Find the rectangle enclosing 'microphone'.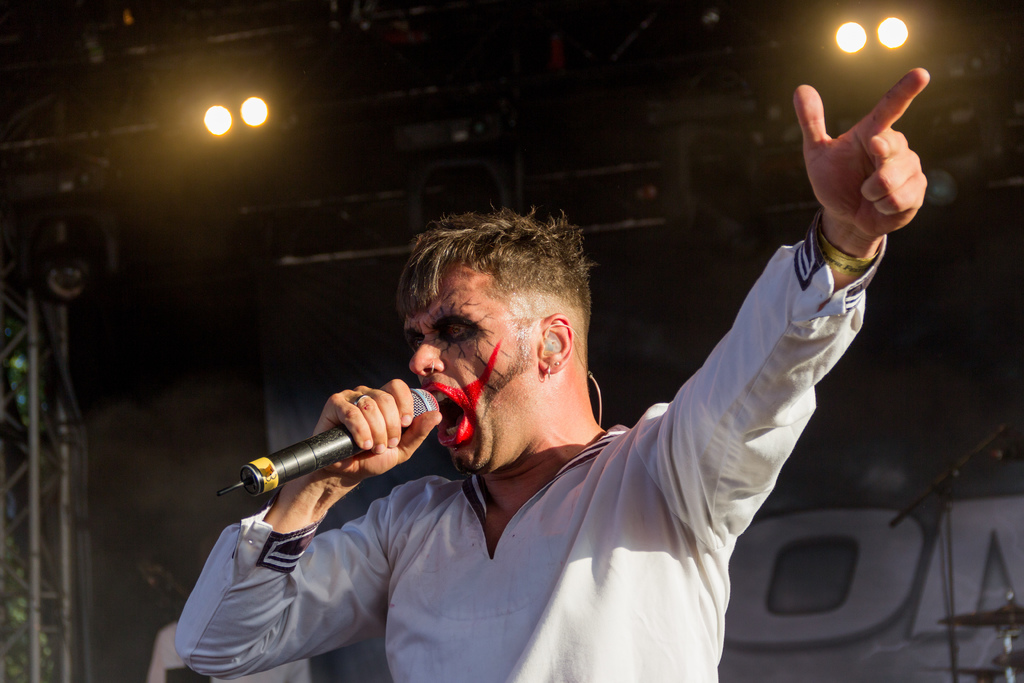
bbox=[220, 387, 440, 498].
